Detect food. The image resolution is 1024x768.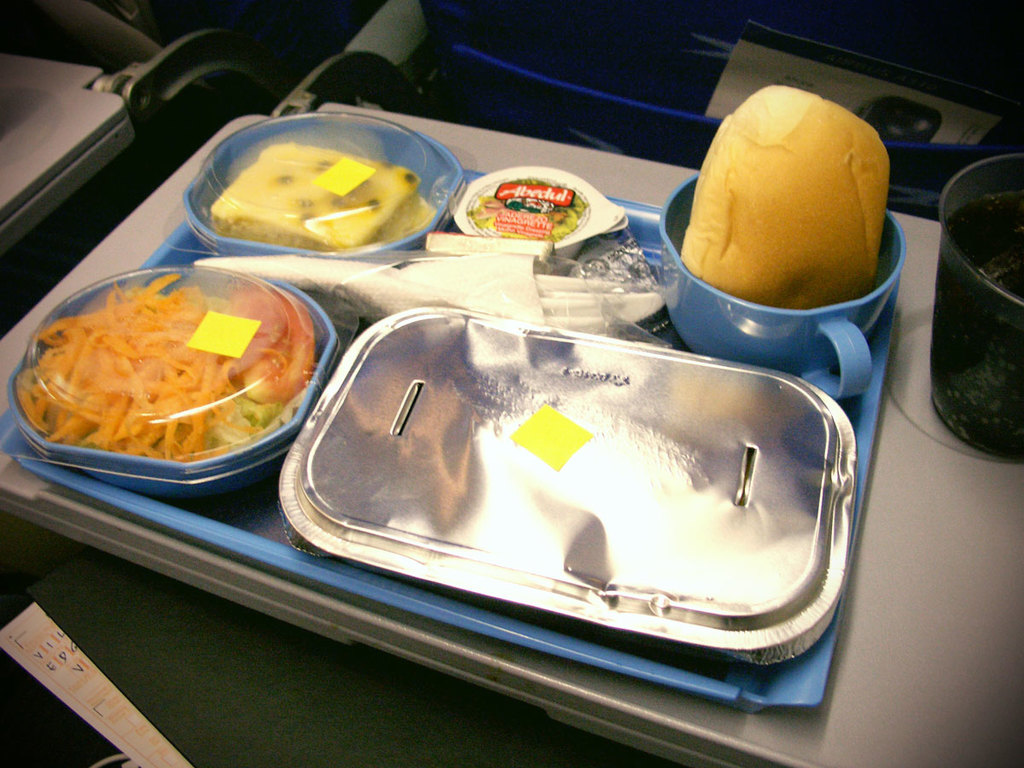
detection(676, 86, 893, 305).
